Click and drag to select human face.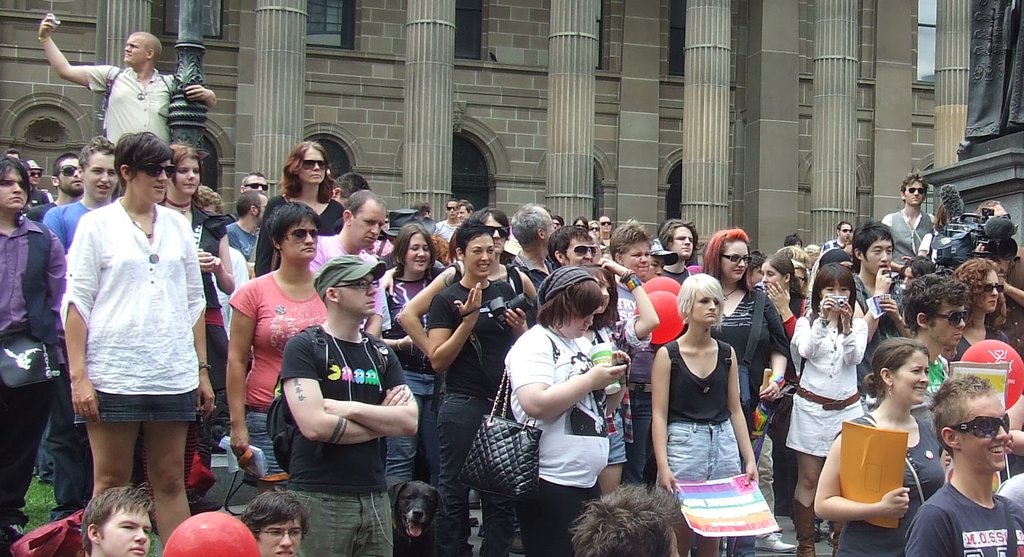
Selection: rect(861, 239, 894, 273).
